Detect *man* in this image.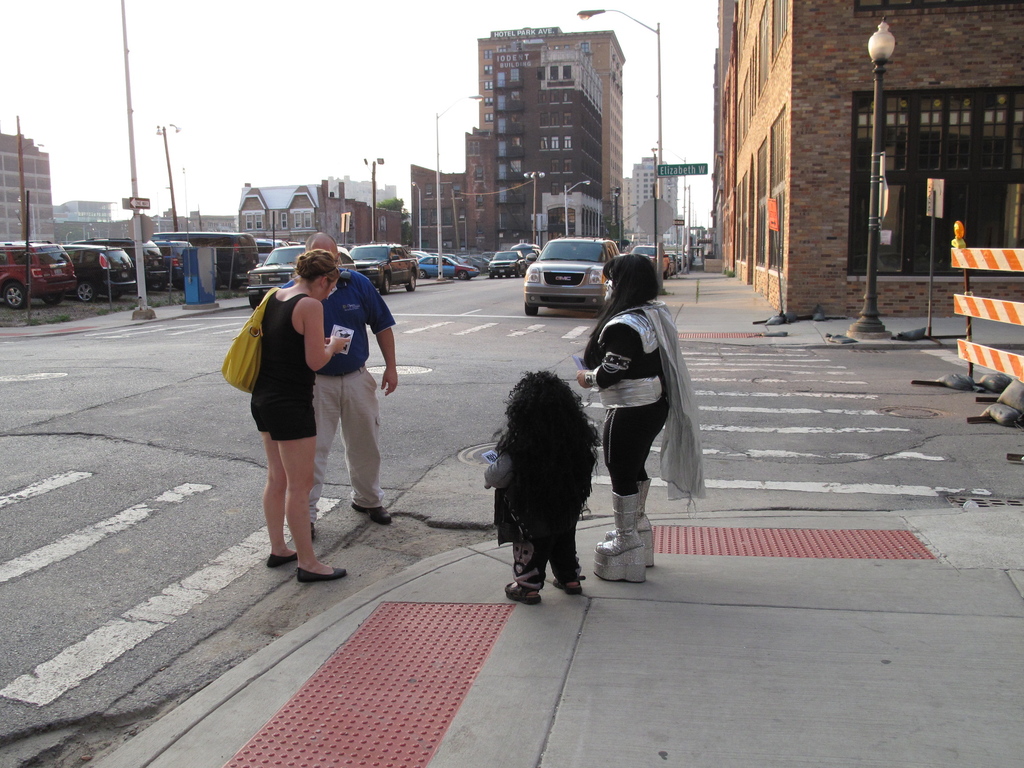
Detection: rect(306, 230, 396, 539).
